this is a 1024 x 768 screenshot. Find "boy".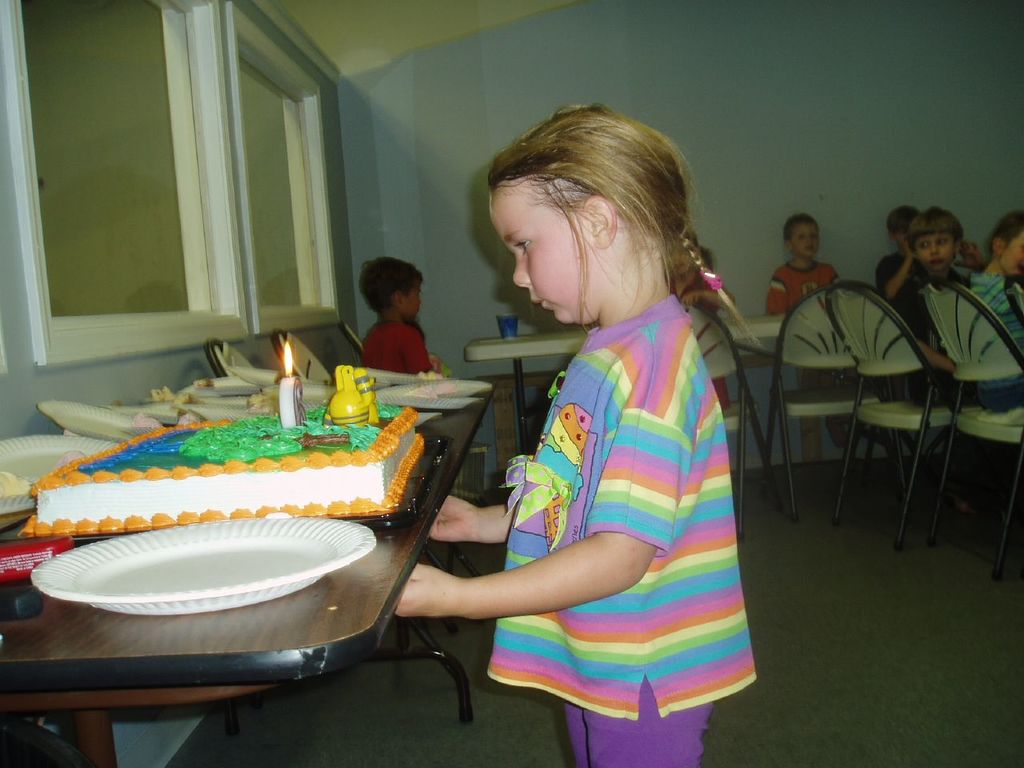
Bounding box: x1=768 y1=213 x2=859 y2=454.
